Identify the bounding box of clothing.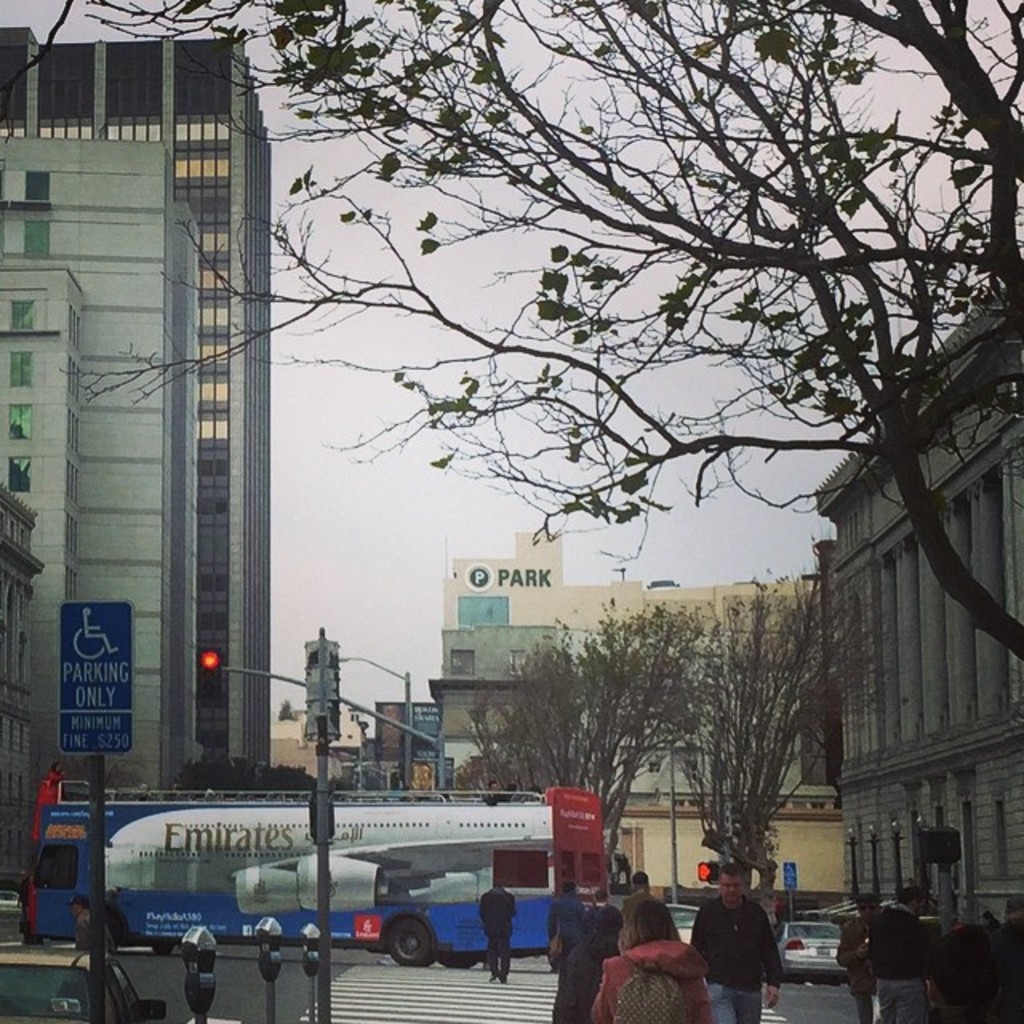
(701, 896, 800, 1016).
